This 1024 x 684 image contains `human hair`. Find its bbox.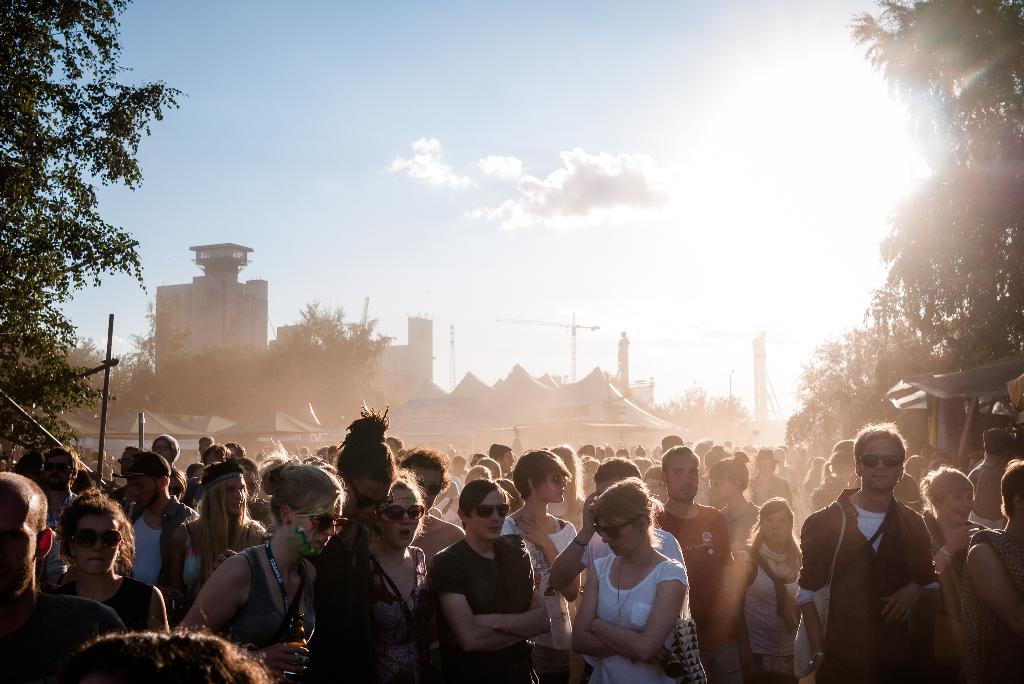
(1000, 459, 1023, 516).
